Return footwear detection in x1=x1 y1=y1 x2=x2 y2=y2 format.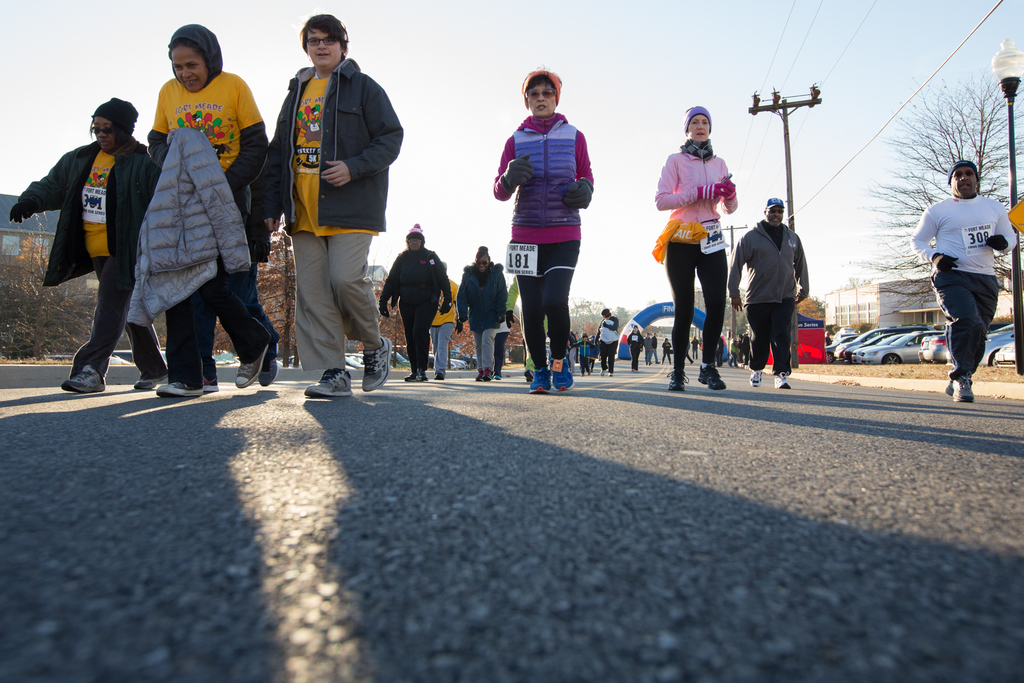
x1=580 y1=370 x2=584 y2=377.
